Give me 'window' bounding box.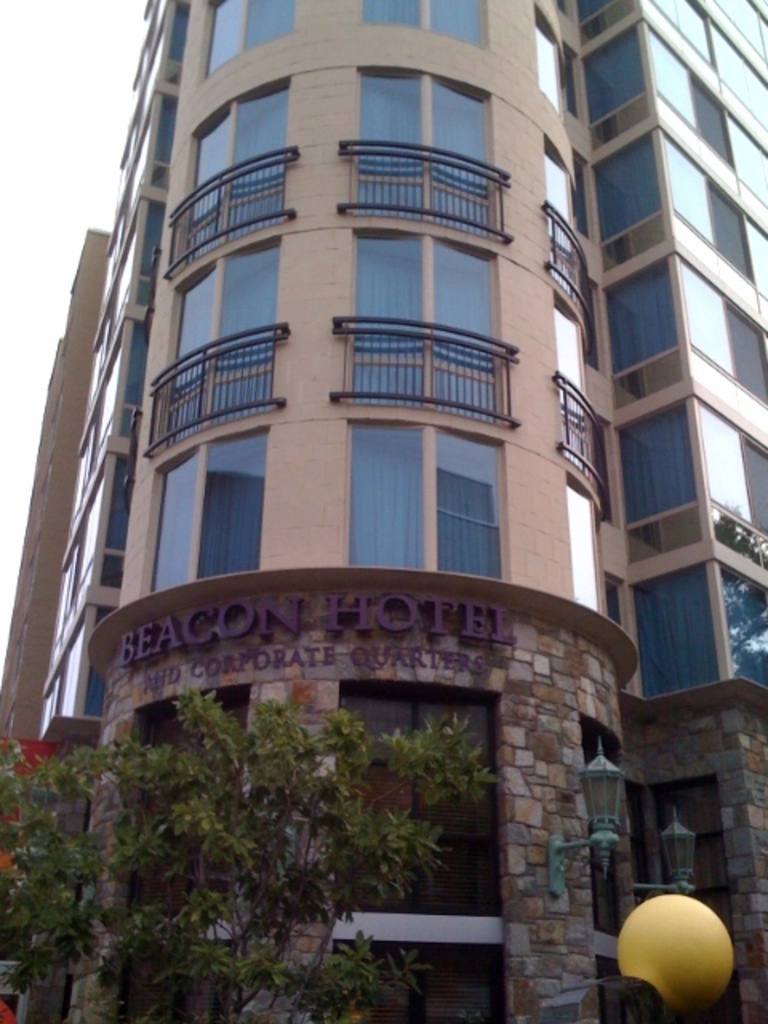
592/134/675/262.
